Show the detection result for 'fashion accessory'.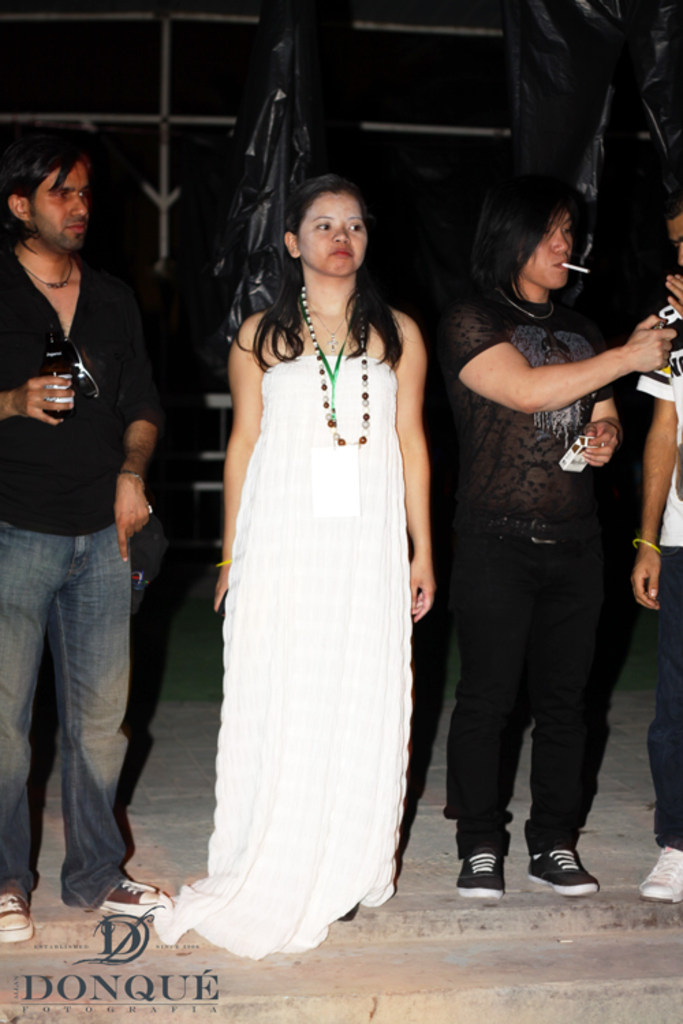
Rect(641, 845, 682, 905).
